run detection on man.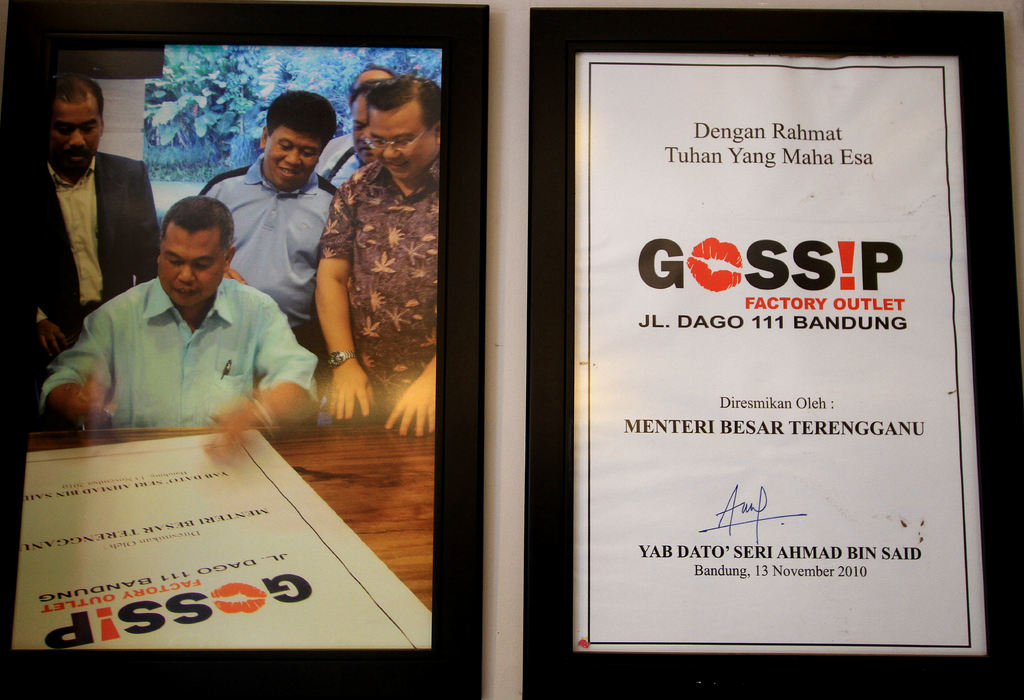
Result: x1=312, y1=77, x2=376, y2=190.
